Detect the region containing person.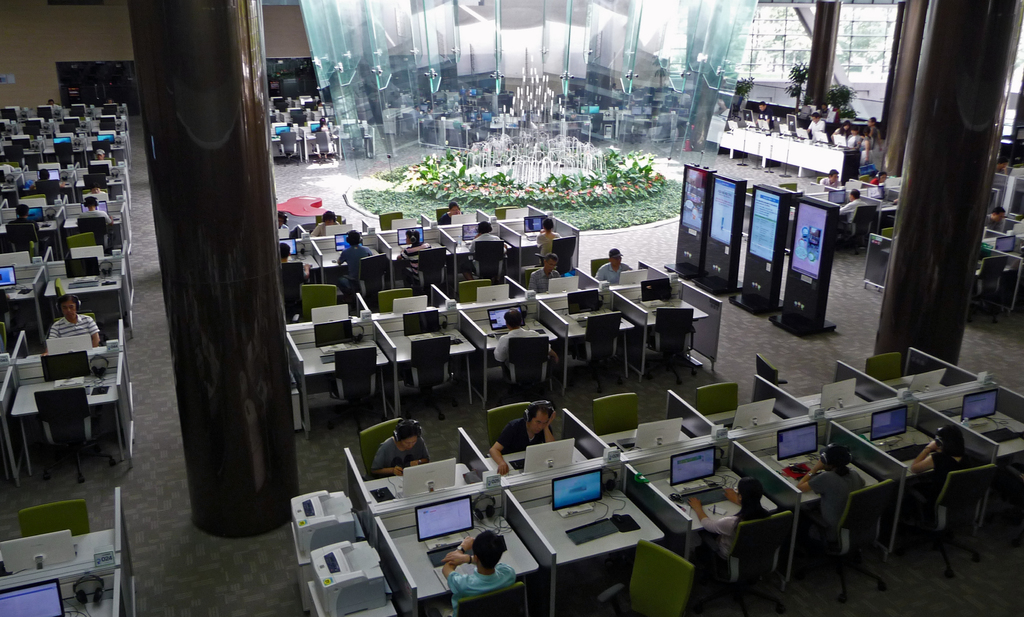
bbox(470, 223, 508, 285).
